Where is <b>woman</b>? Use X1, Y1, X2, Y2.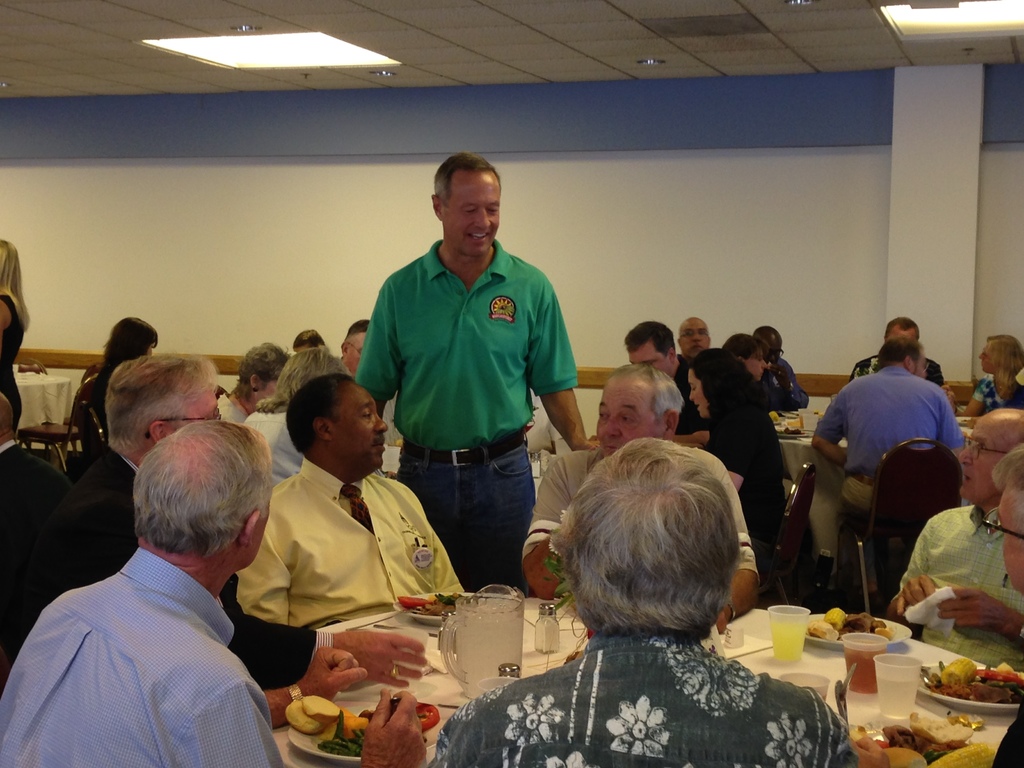
67, 312, 163, 458.
